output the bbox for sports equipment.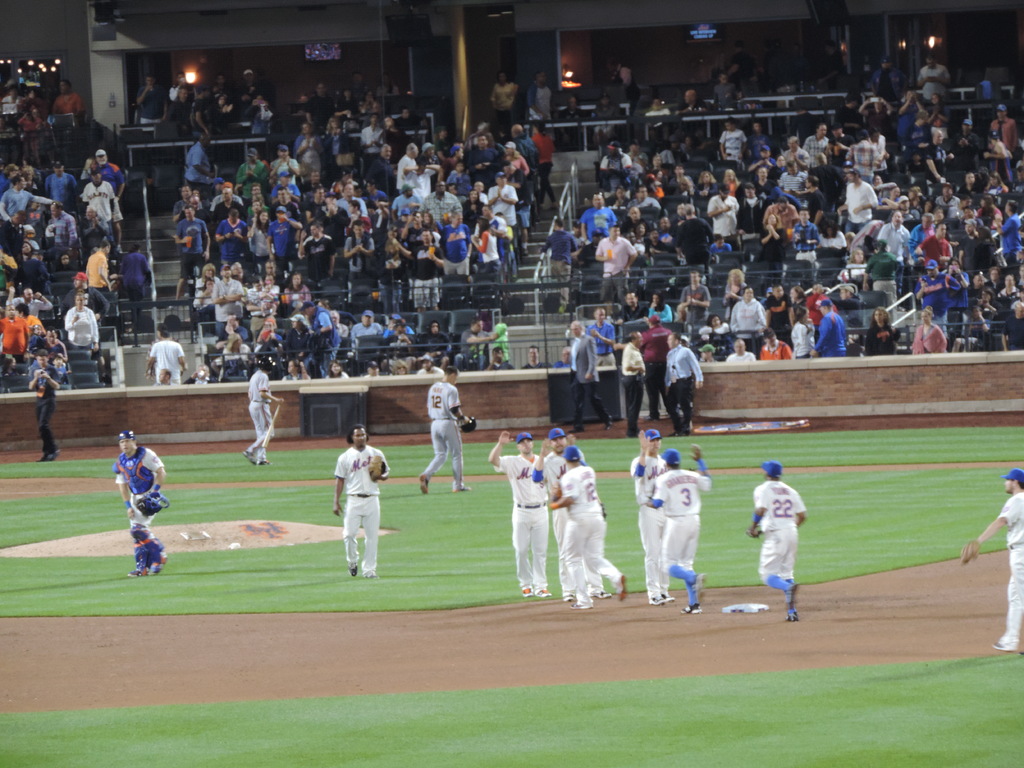
<bbox>140, 492, 170, 516</bbox>.
